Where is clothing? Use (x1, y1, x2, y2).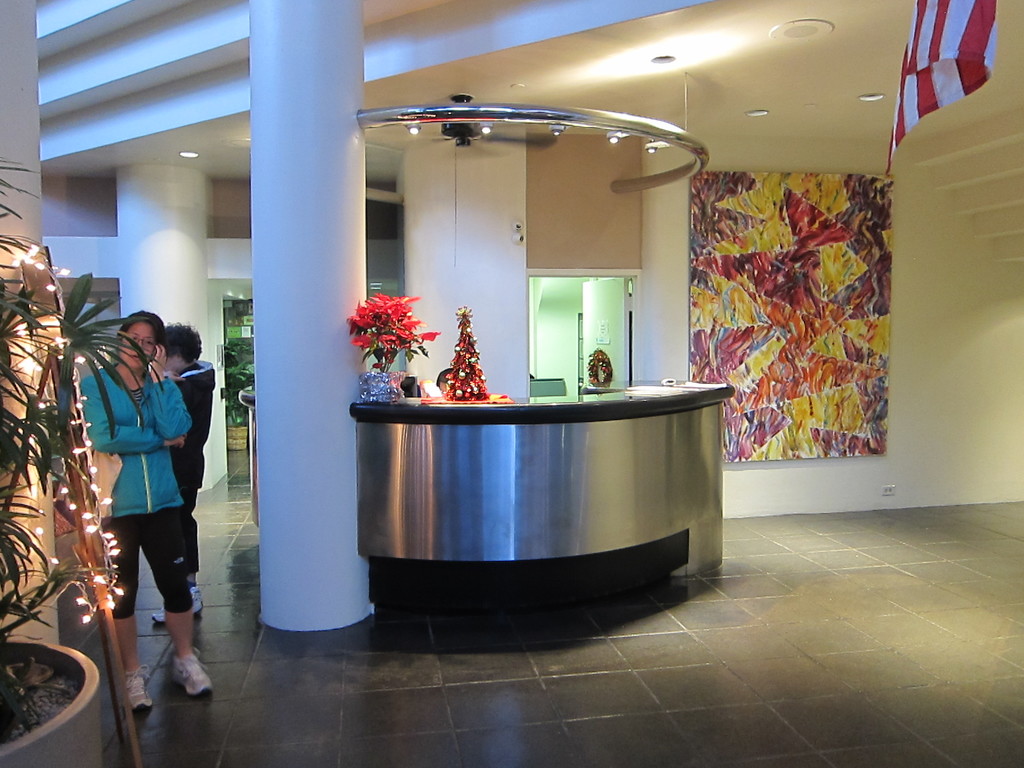
(77, 328, 196, 634).
